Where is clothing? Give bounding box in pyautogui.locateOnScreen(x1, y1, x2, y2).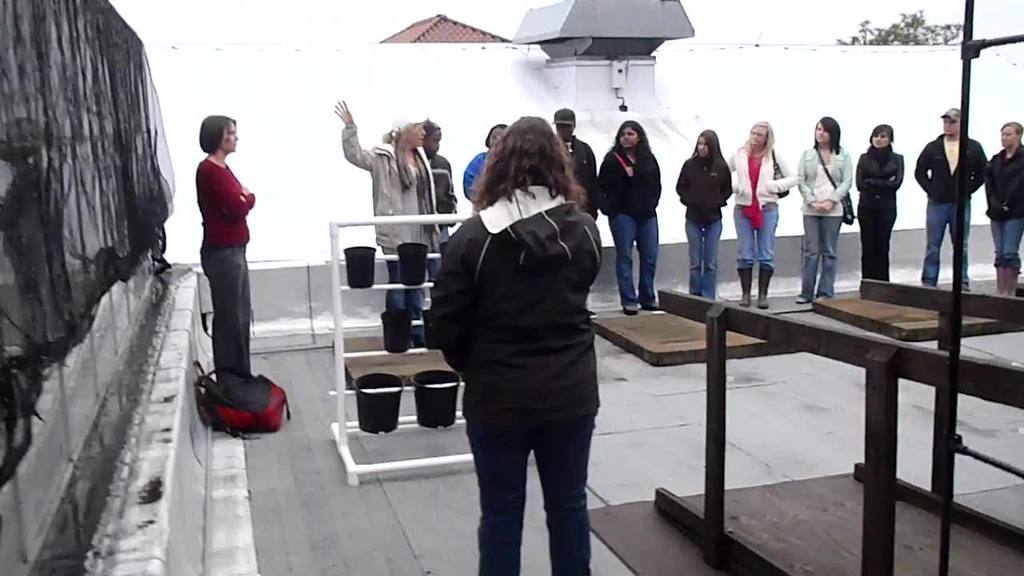
pyautogui.locateOnScreen(858, 146, 901, 282).
